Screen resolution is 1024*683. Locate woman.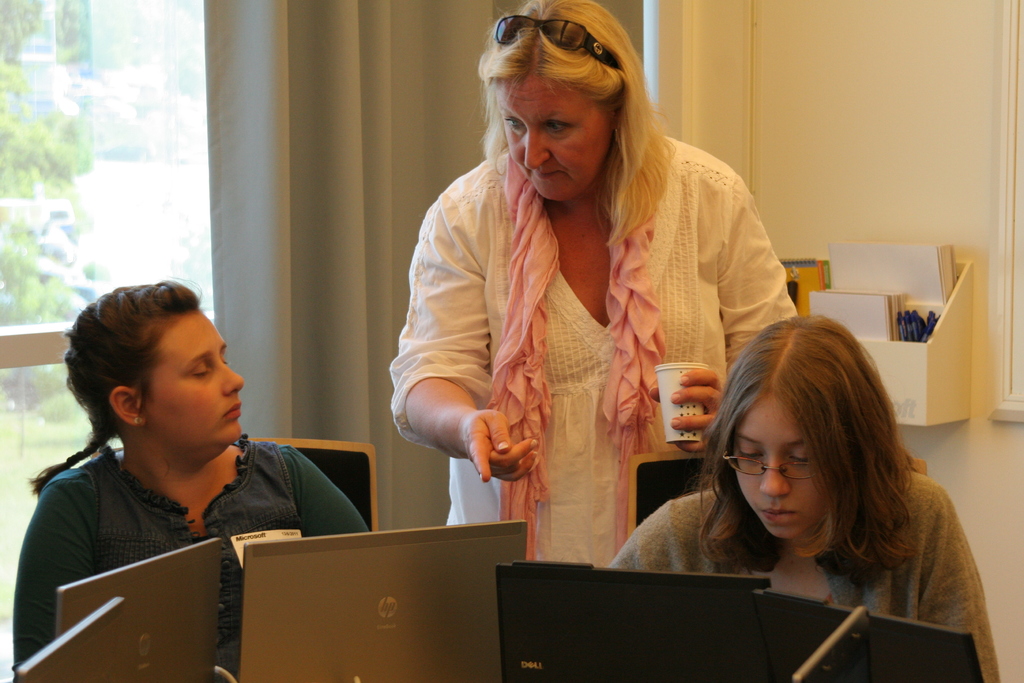
detection(390, 0, 799, 568).
